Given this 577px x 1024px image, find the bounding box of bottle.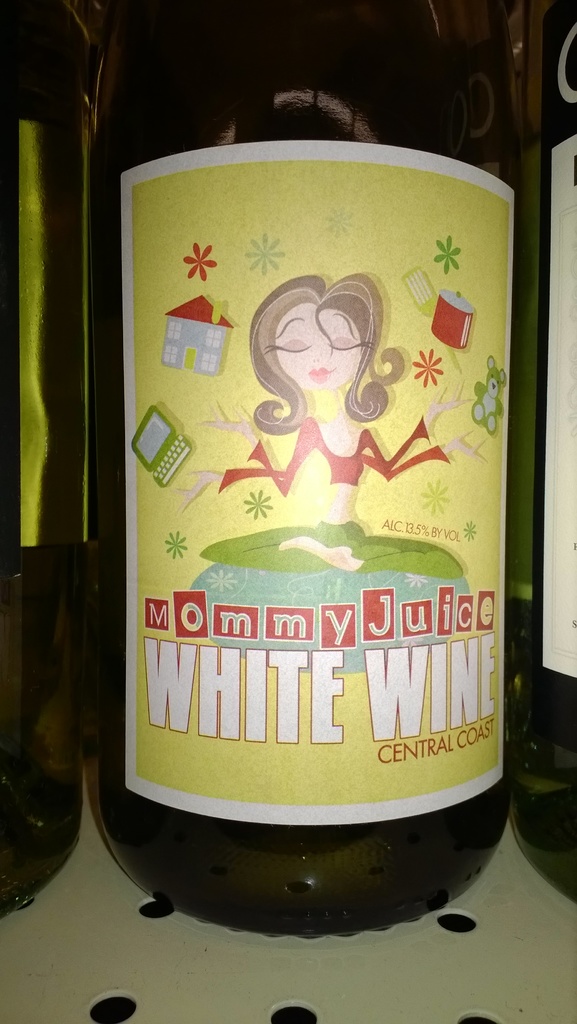
bbox(108, 4, 523, 989).
